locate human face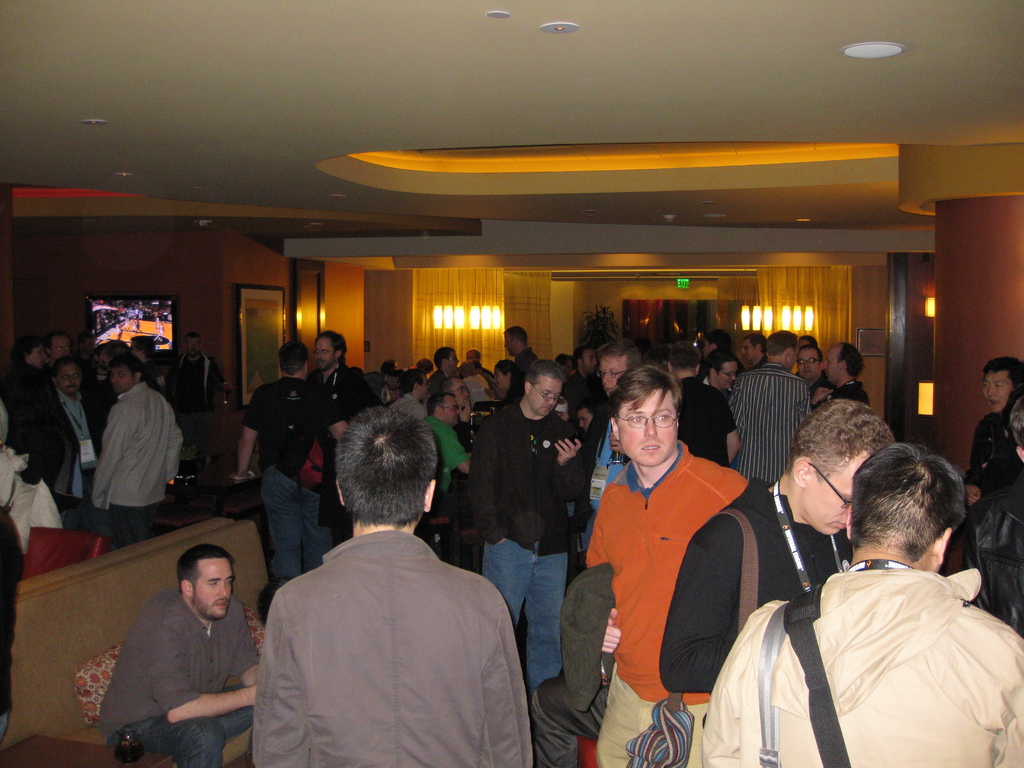
(60,365,82,395)
